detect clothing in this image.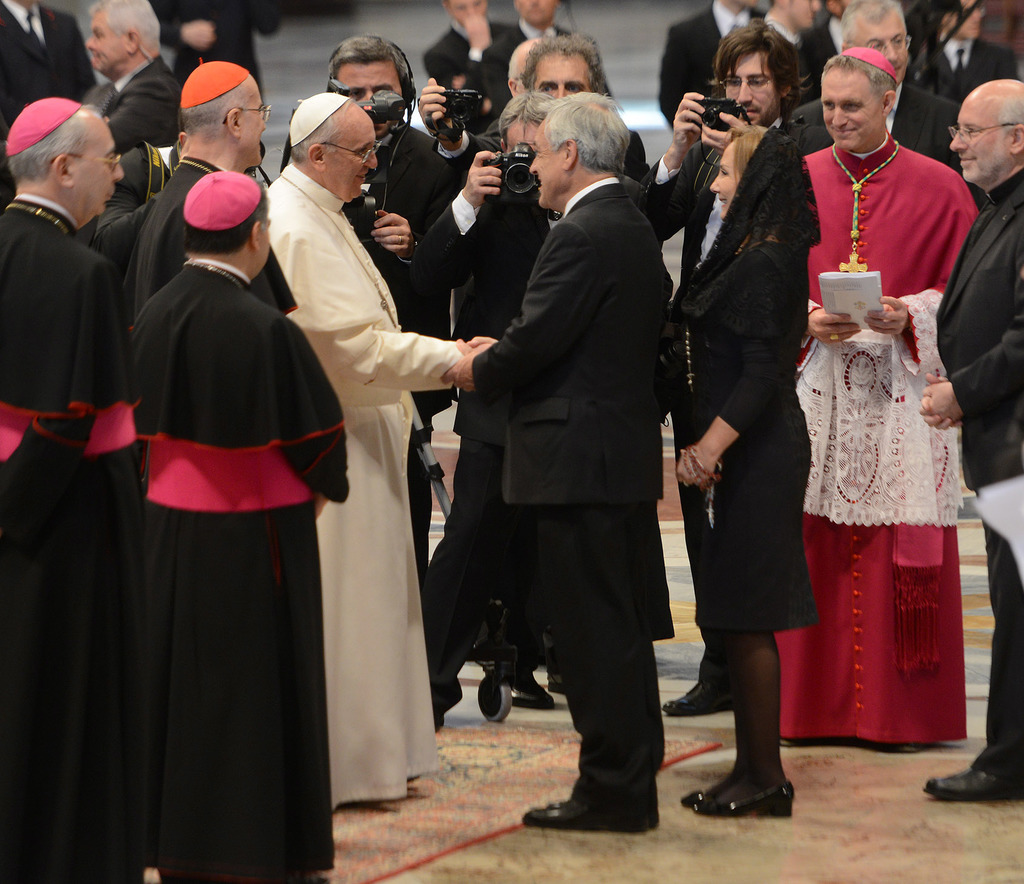
Detection: rect(657, 1, 764, 141).
